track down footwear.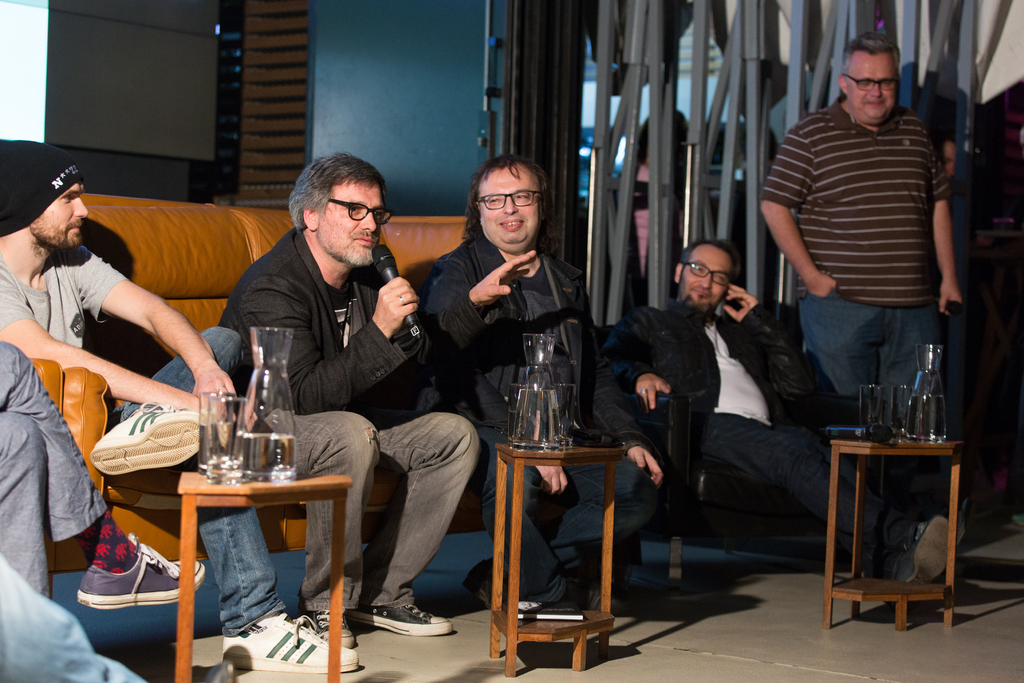
Tracked to box=[221, 610, 358, 672].
